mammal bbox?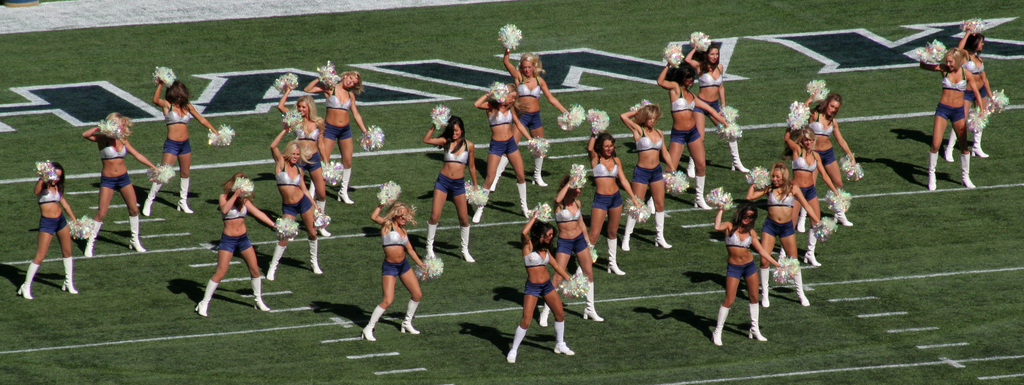
420 108 484 268
